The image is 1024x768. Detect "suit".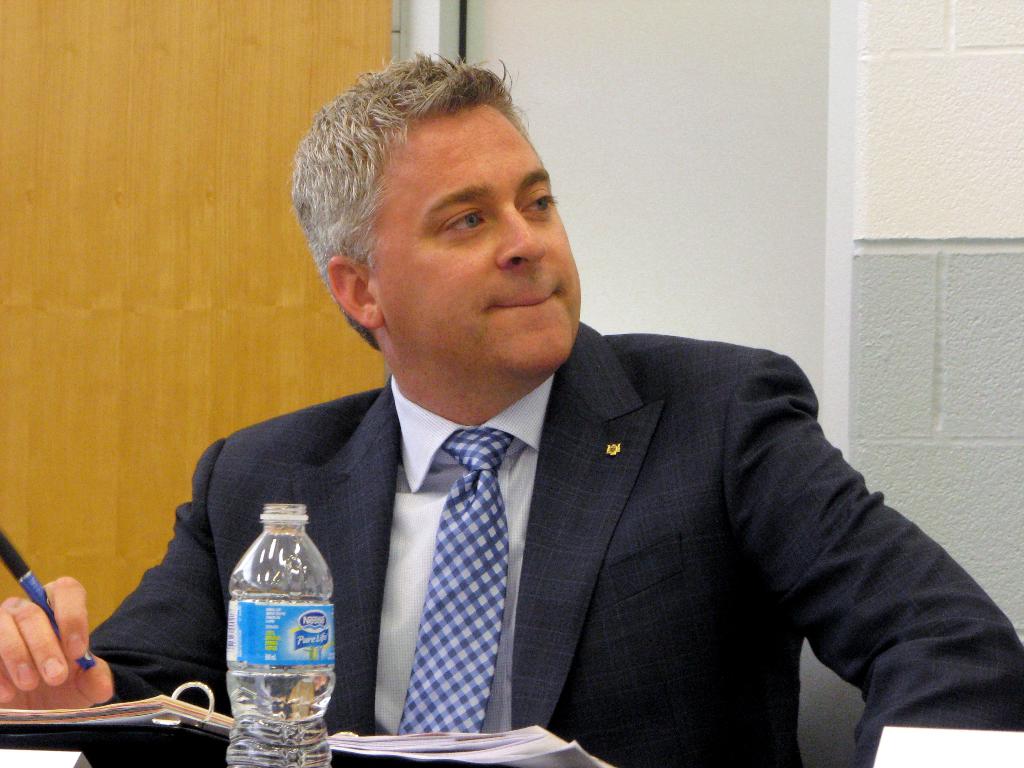
Detection: x1=164, y1=323, x2=894, y2=743.
